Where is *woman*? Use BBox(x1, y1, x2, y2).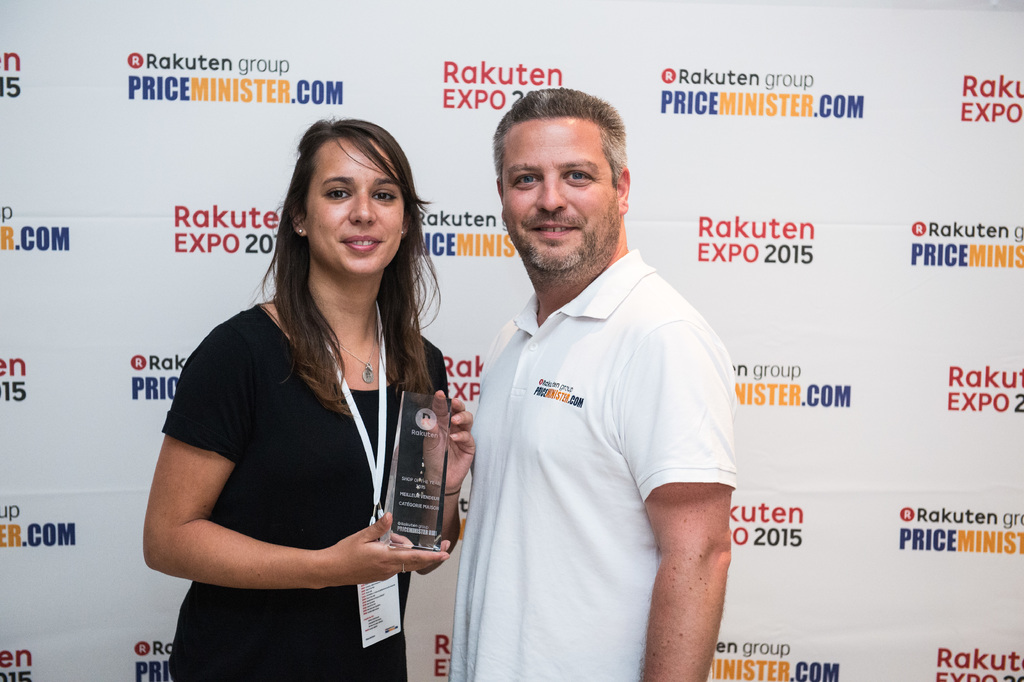
BBox(146, 110, 478, 679).
